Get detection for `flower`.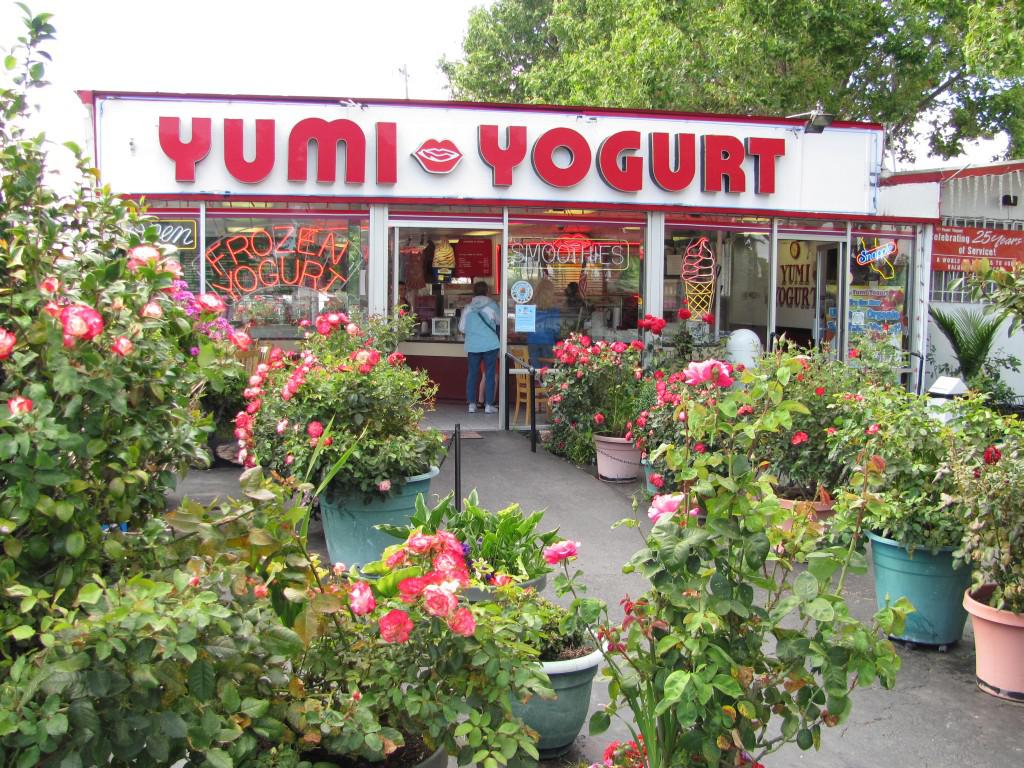
Detection: (x1=632, y1=368, x2=639, y2=379).
